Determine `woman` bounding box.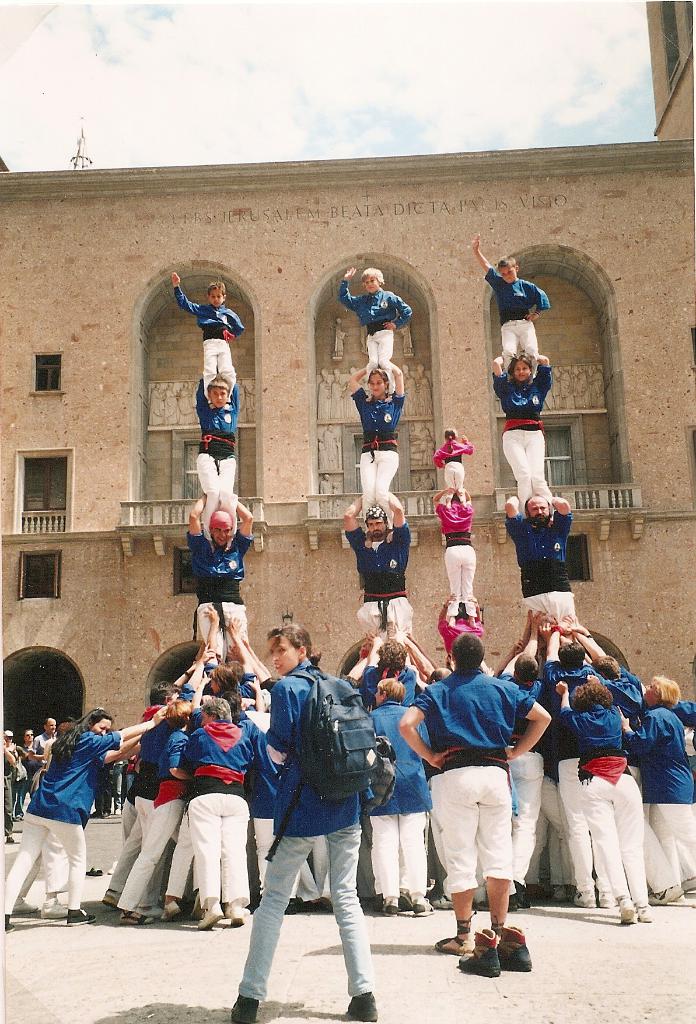
Determined: x1=357, y1=633, x2=414, y2=703.
